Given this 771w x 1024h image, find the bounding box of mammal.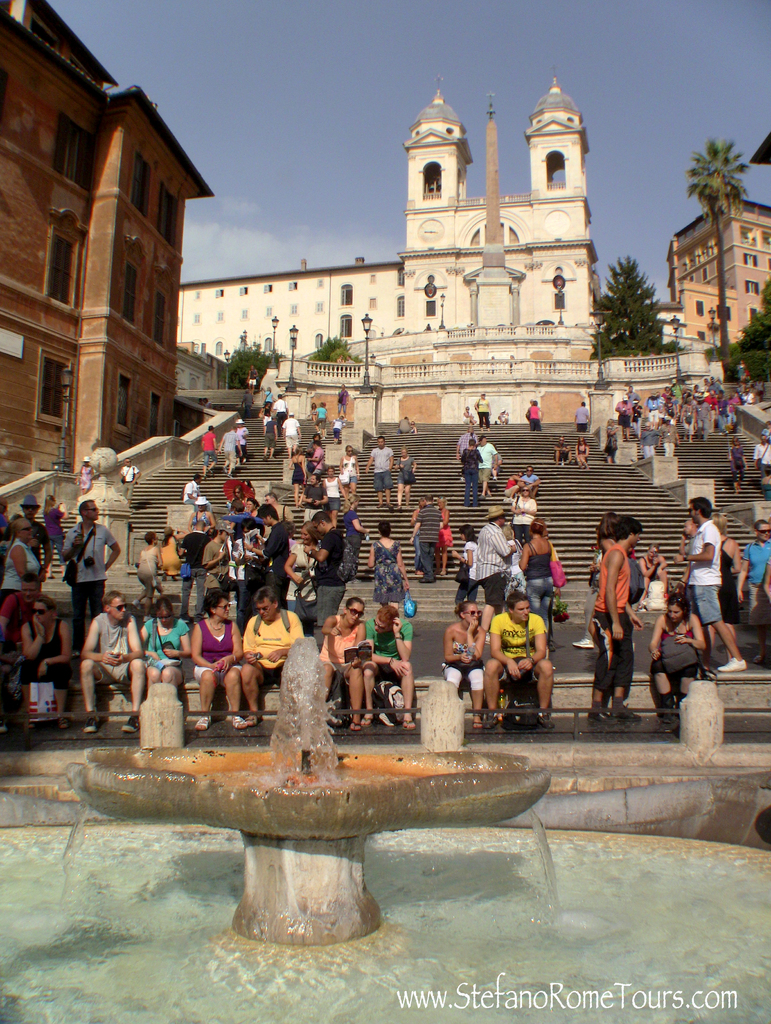
region(502, 469, 520, 502).
